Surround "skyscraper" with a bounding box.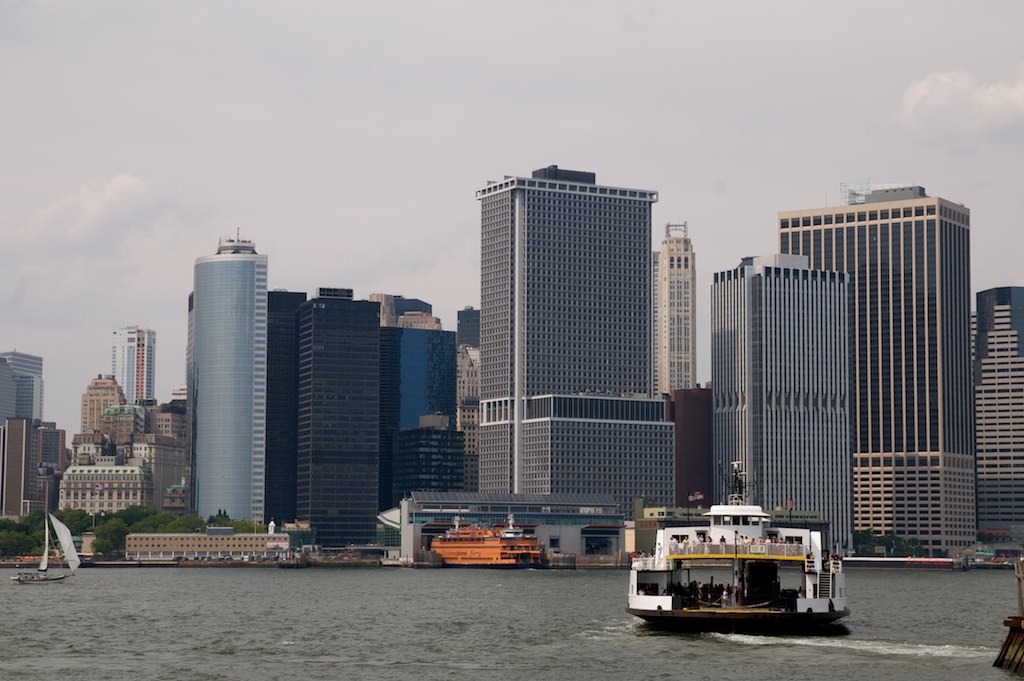
pyautogui.locateOnScreen(101, 319, 157, 411).
